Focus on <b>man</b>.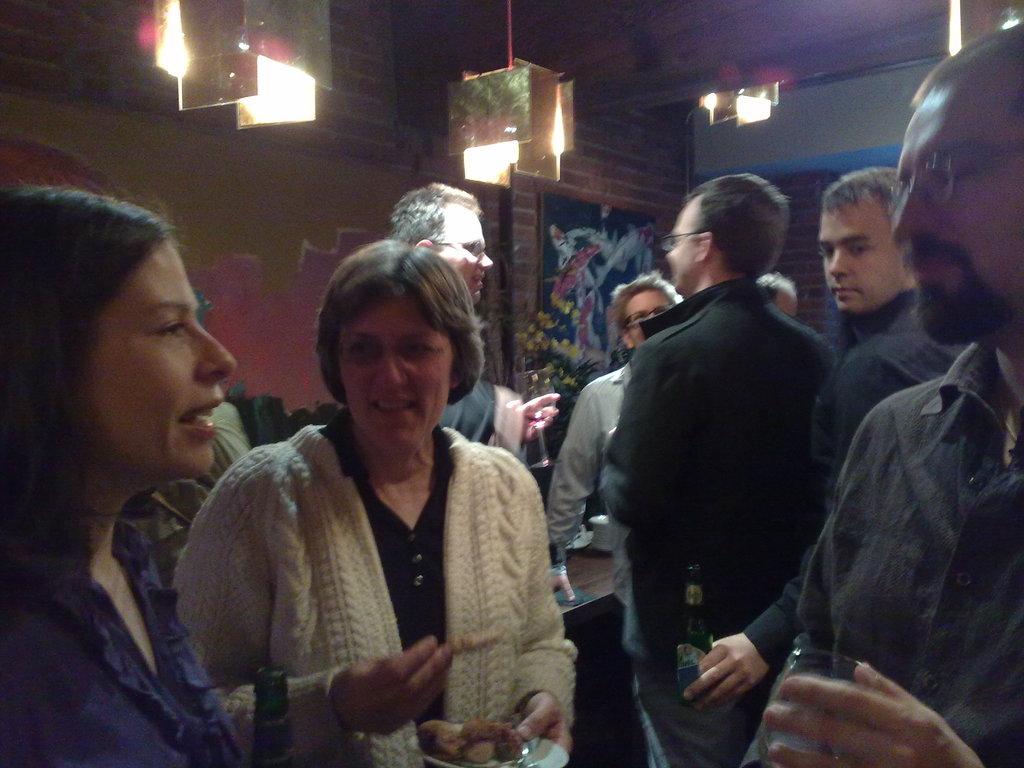
Focused at bbox=(540, 273, 694, 759).
